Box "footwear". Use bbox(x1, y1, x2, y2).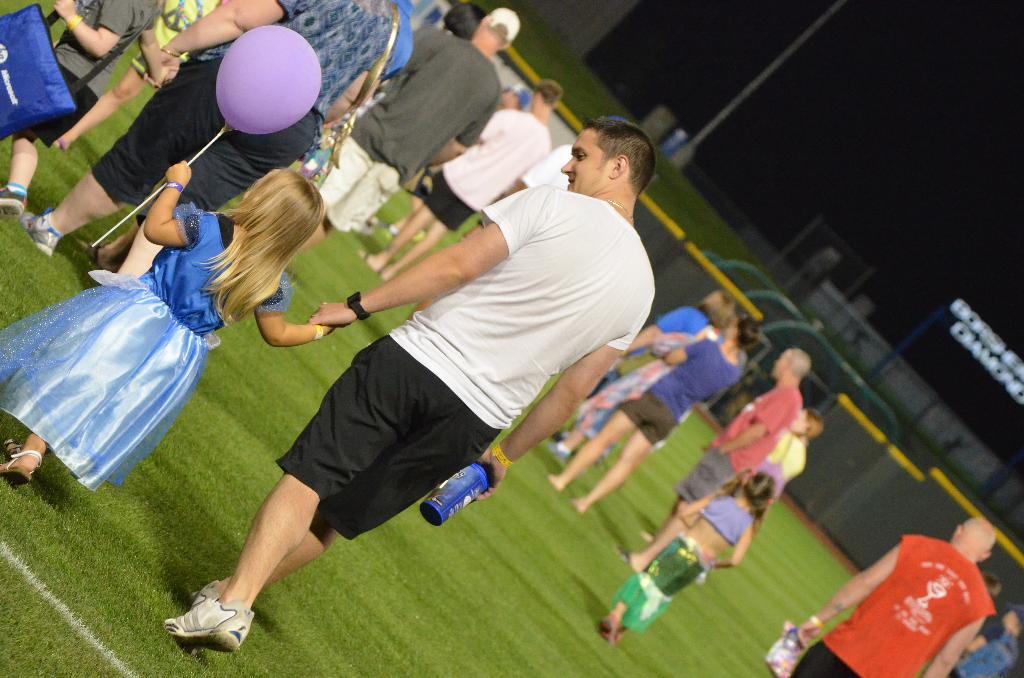
bbox(22, 205, 61, 259).
